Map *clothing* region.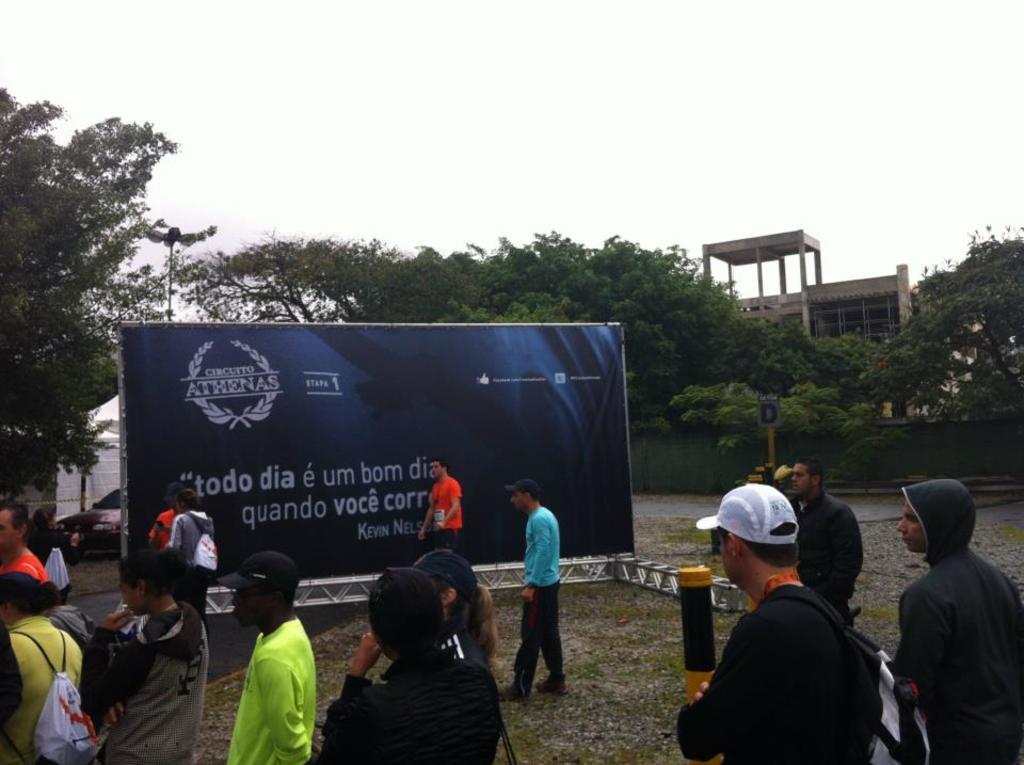
Mapped to <box>507,505,573,697</box>.
